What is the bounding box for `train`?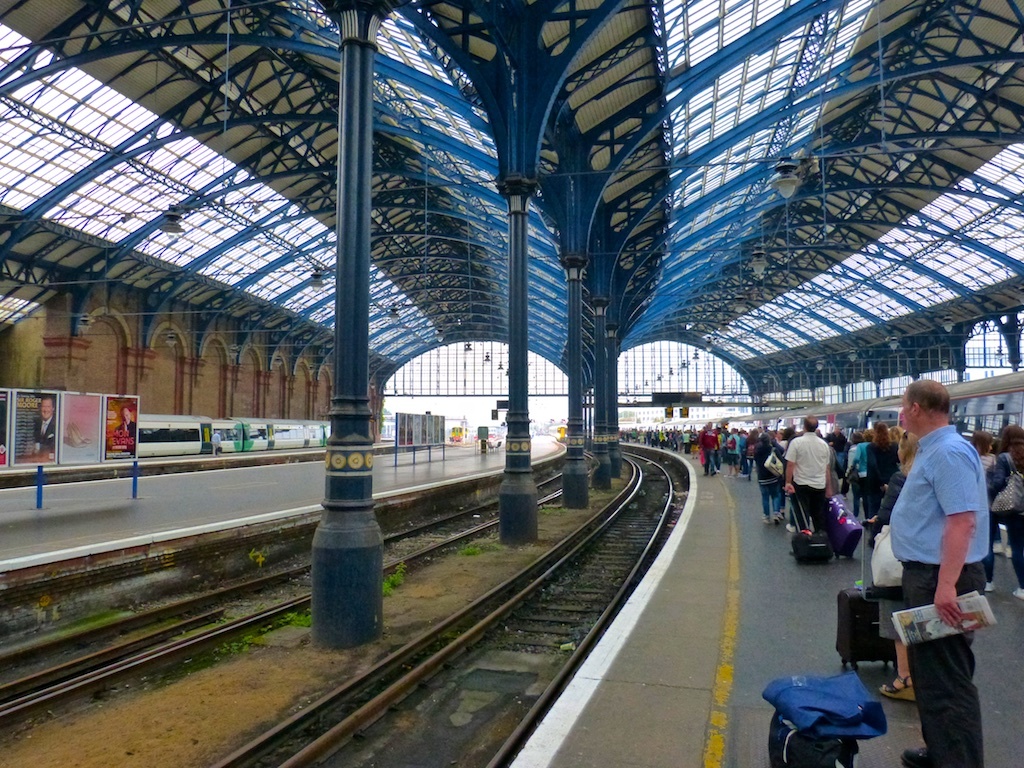
pyautogui.locateOnScreen(139, 413, 330, 458).
